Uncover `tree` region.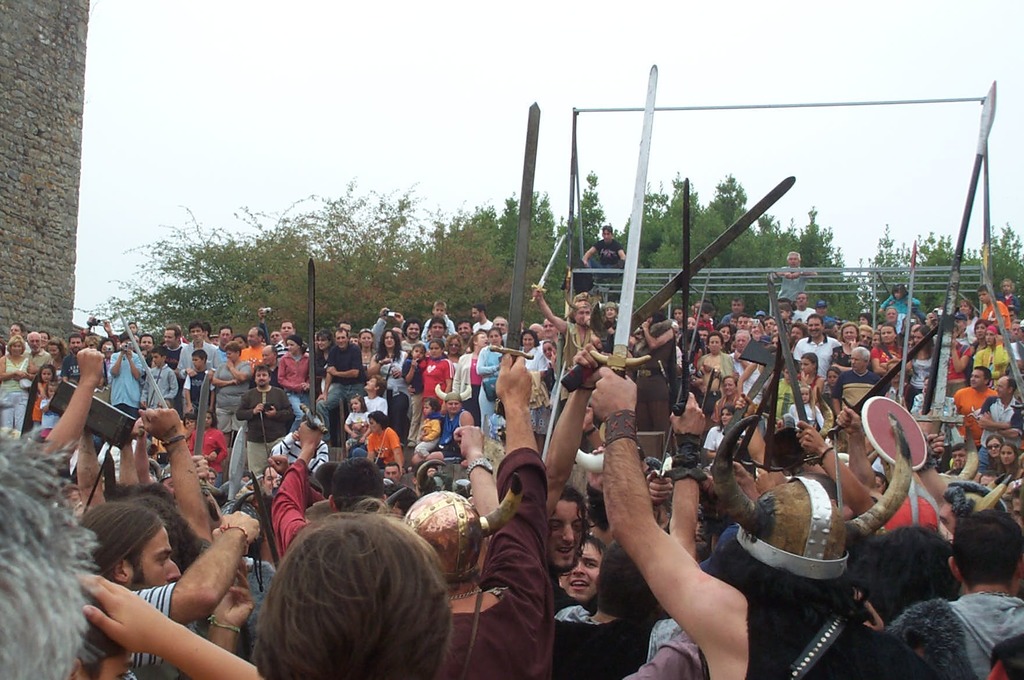
Uncovered: pyautogui.locateOnScreen(566, 169, 611, 272).
